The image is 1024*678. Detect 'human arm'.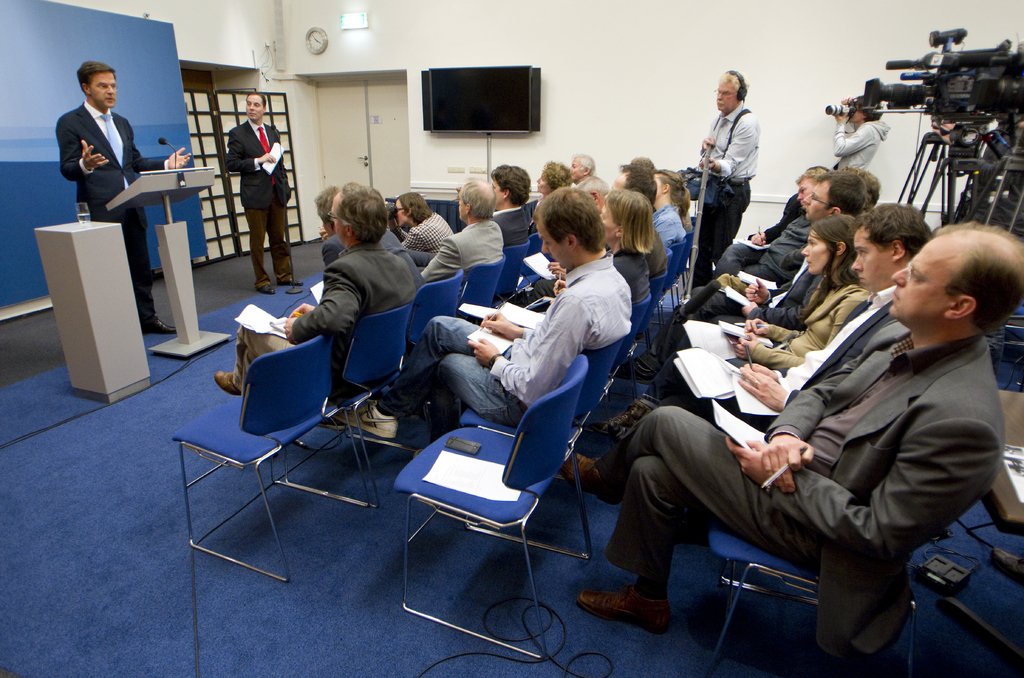
Detection: (733, 362, 790, 411).
